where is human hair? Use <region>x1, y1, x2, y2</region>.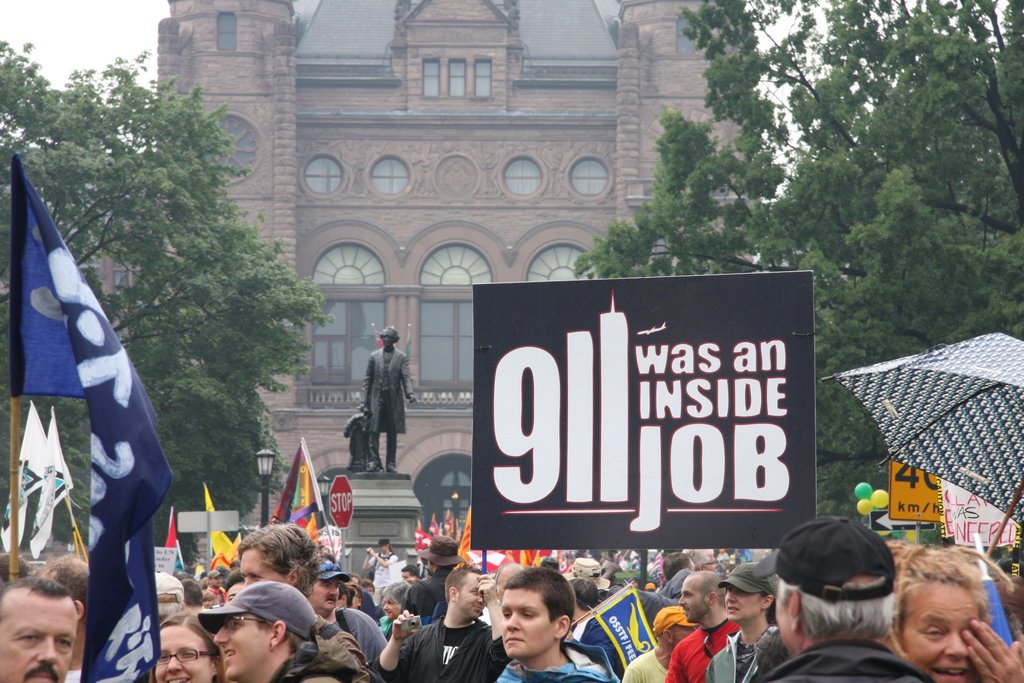
<region>241, 514, 324, 591</region>.
